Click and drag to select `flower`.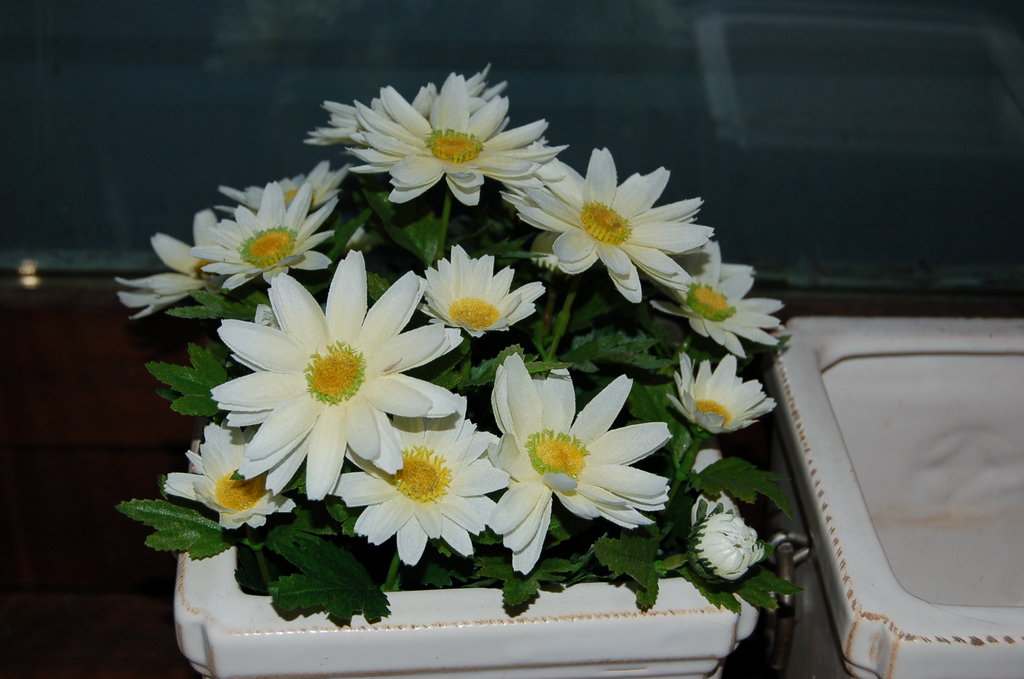
Selection: bbox=[484, 351, 669, 576].
